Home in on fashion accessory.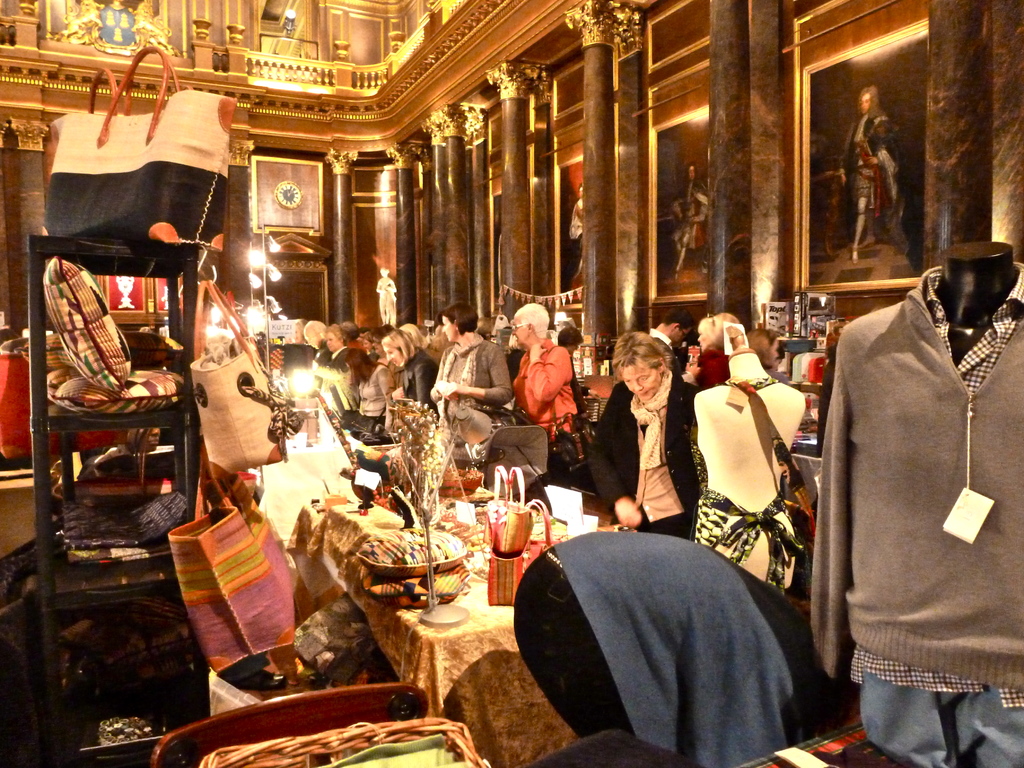
Homed in at {"x1": 187, "y1": 275, "x2": 285, "y2": 497}.
